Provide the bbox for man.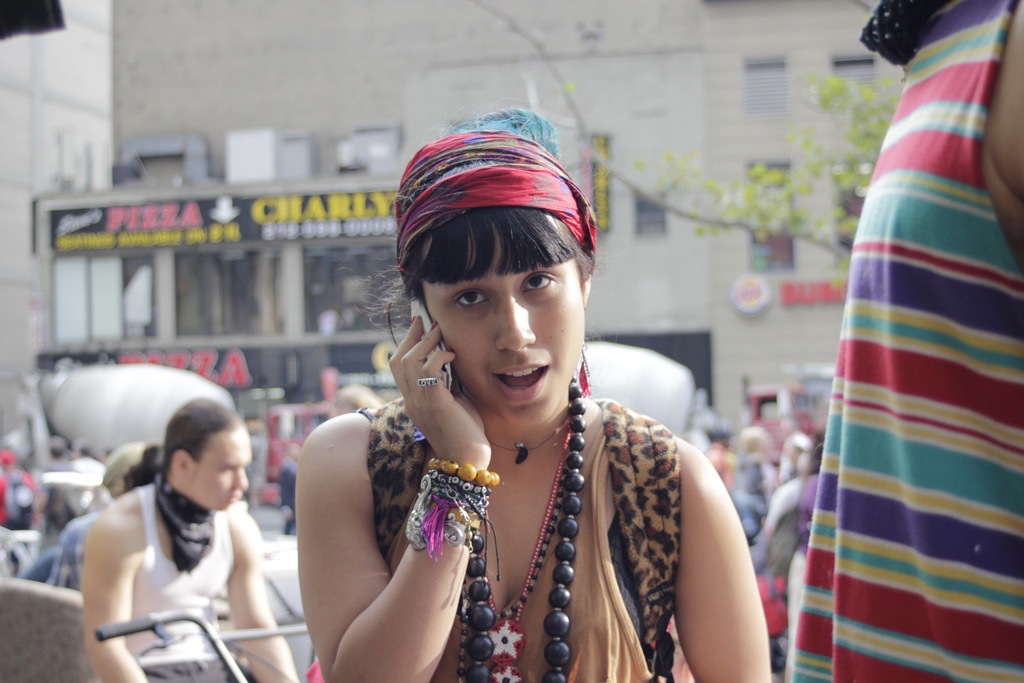
<box>324,374,383,424</box>.
